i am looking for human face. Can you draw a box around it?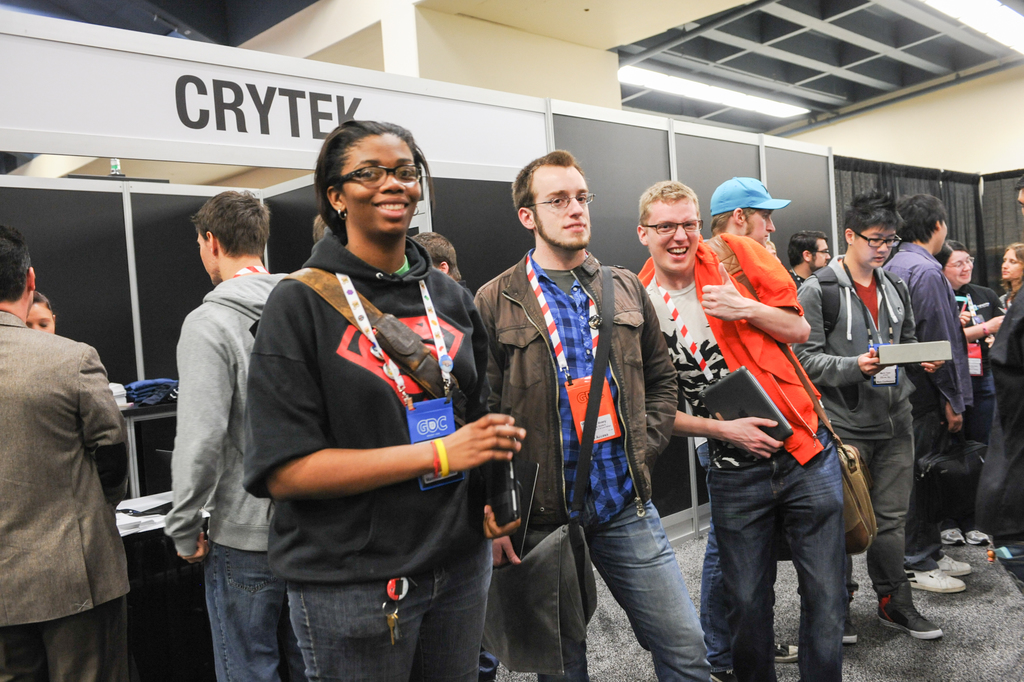
Sure, the bounding box is locate(197, 231, 217, 286).
